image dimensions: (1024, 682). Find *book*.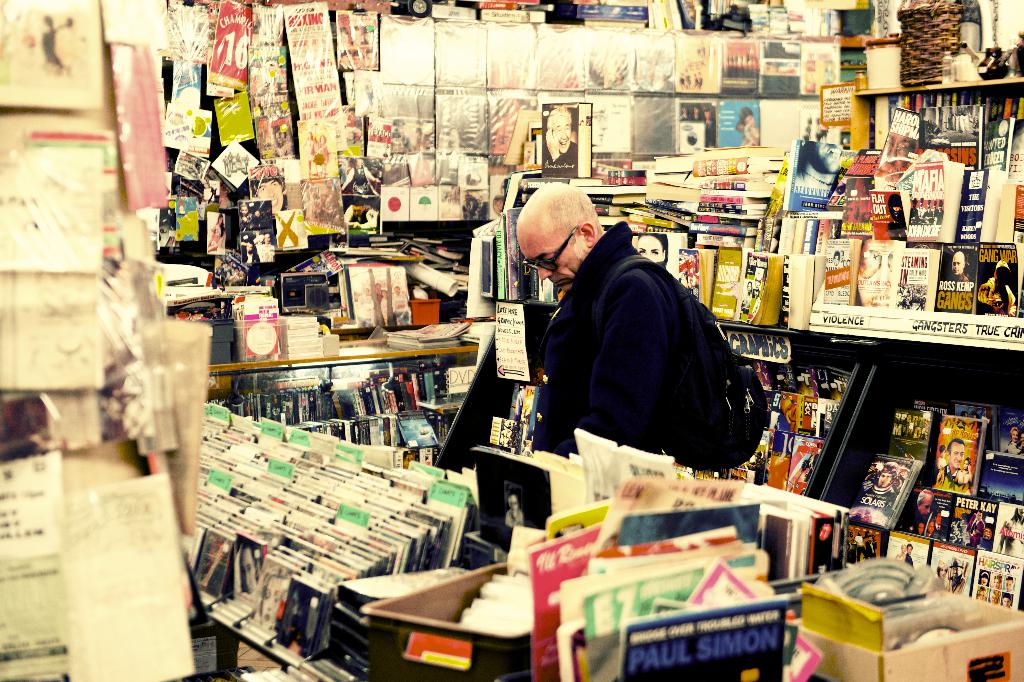
617 444 663 501.
